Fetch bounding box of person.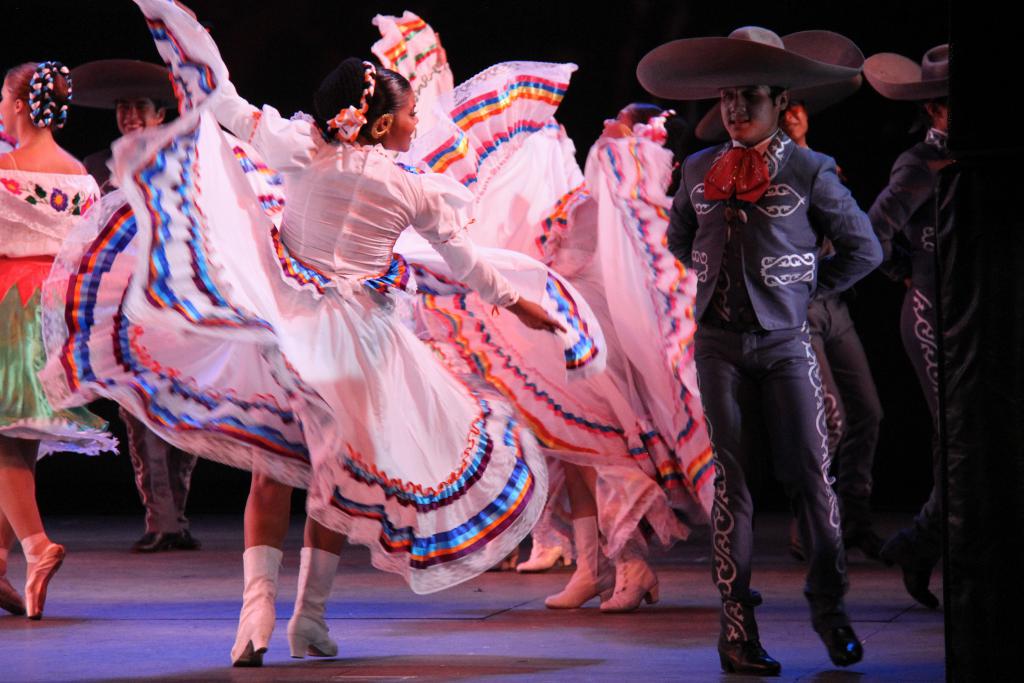
Bbox: 861, 42, 949, 607.
